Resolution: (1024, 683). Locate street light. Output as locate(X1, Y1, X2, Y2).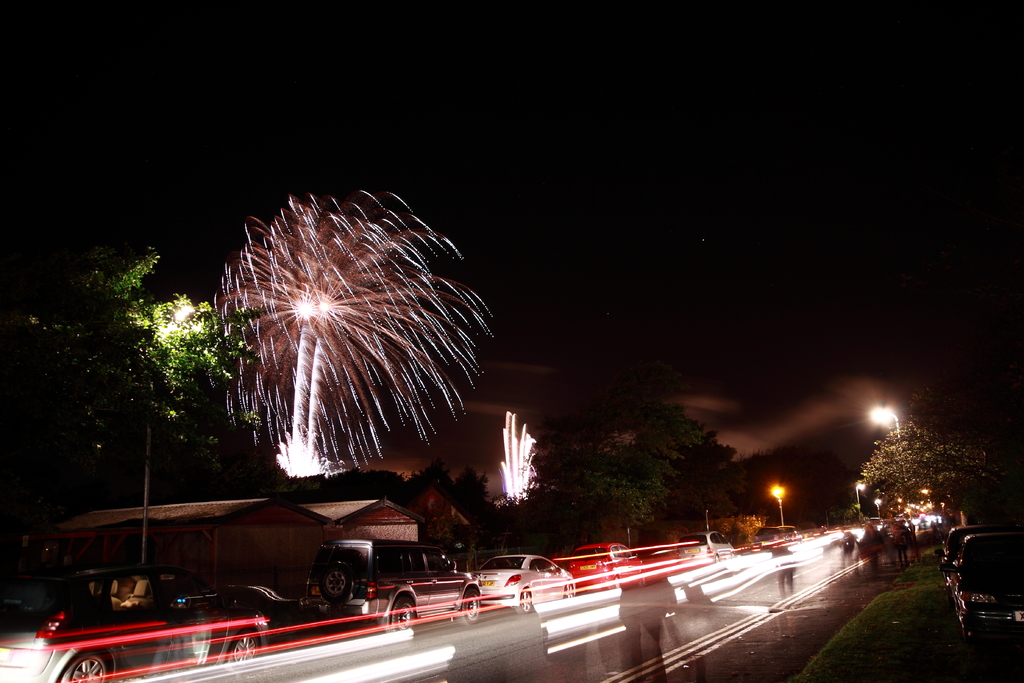
locate(868, 404, 918, 498).
